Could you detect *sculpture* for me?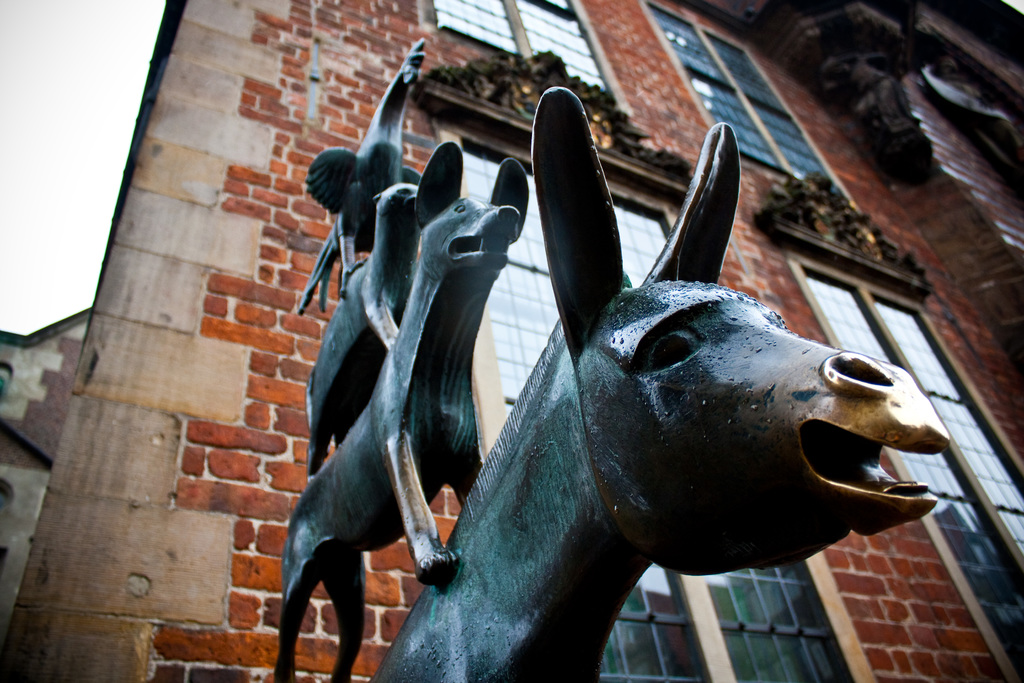
Detection result: box=[378, 74, 951, 682].
